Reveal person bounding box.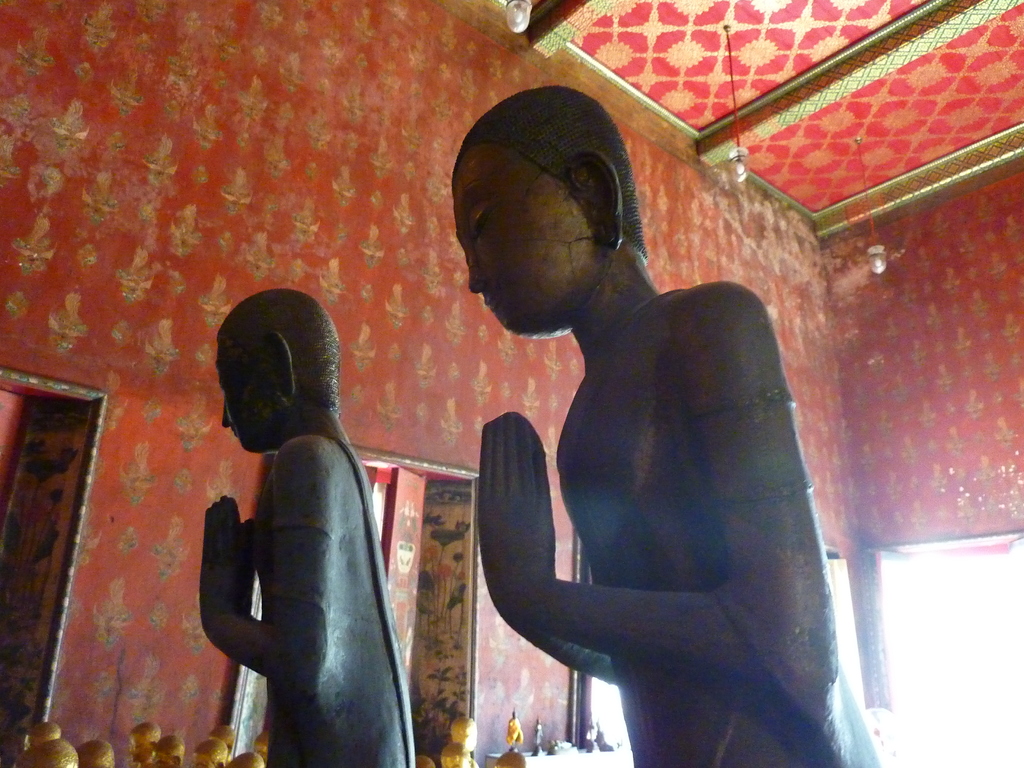
Revealed: <box>172,291,410,749</box>.
